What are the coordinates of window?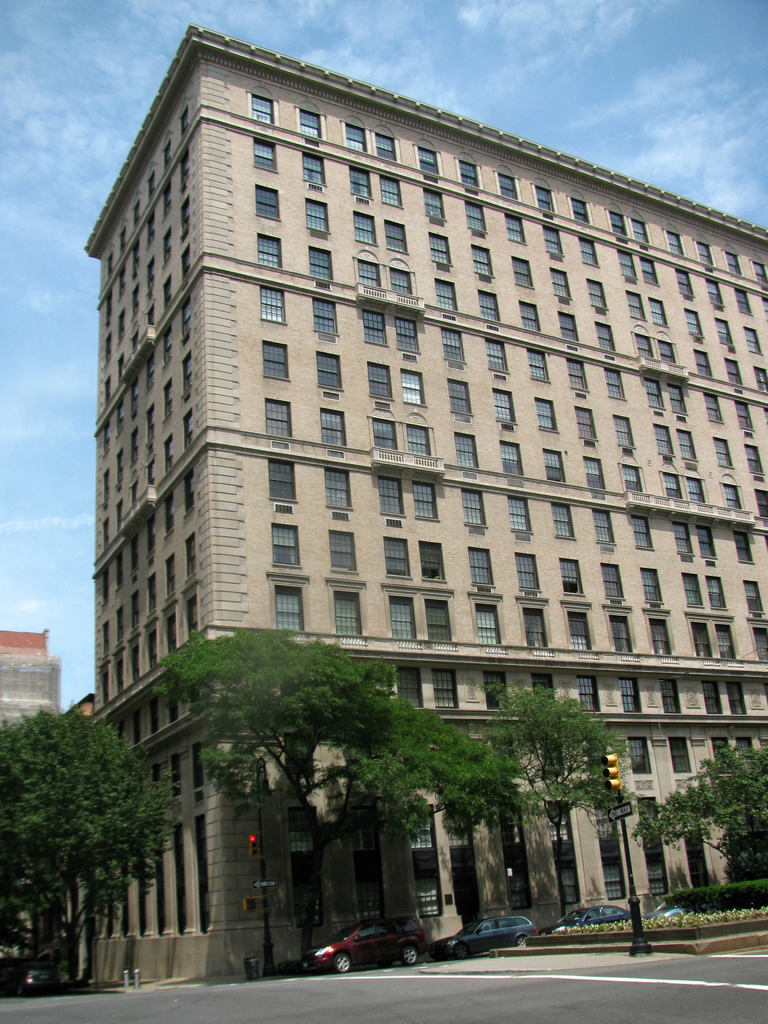
{"left": 469, "top": 245, "right": 490, "bottom": 276}.
